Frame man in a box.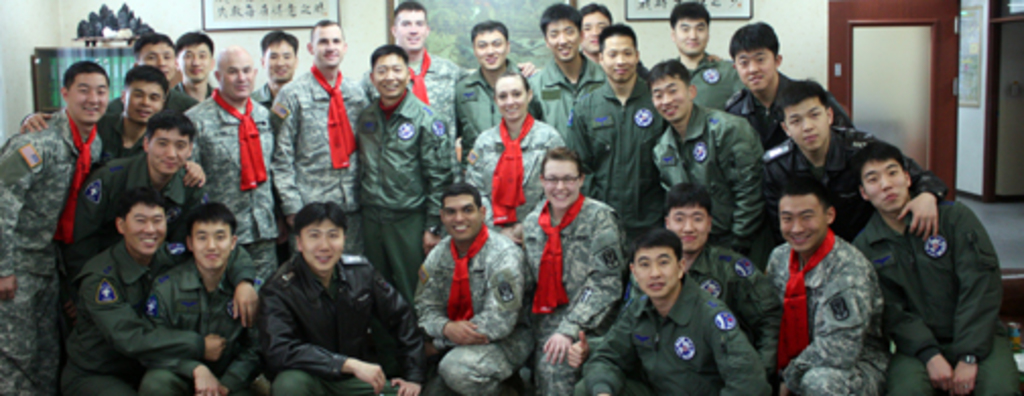
region(169, 45, 299, 292).
